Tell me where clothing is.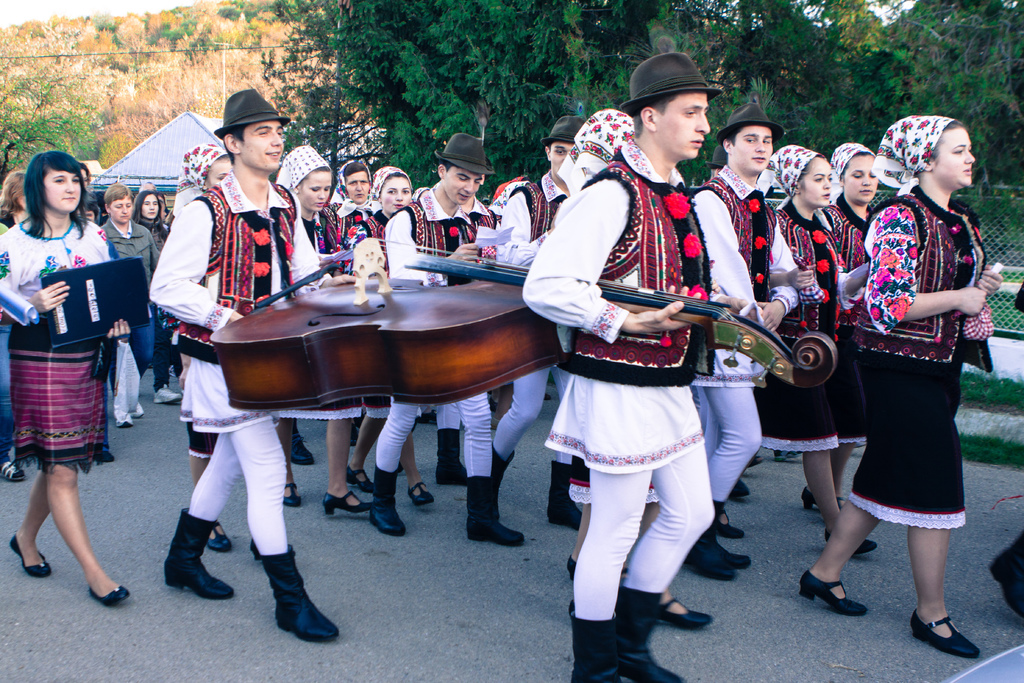
clothing is at l=814, t=201, r=874, b=445.
